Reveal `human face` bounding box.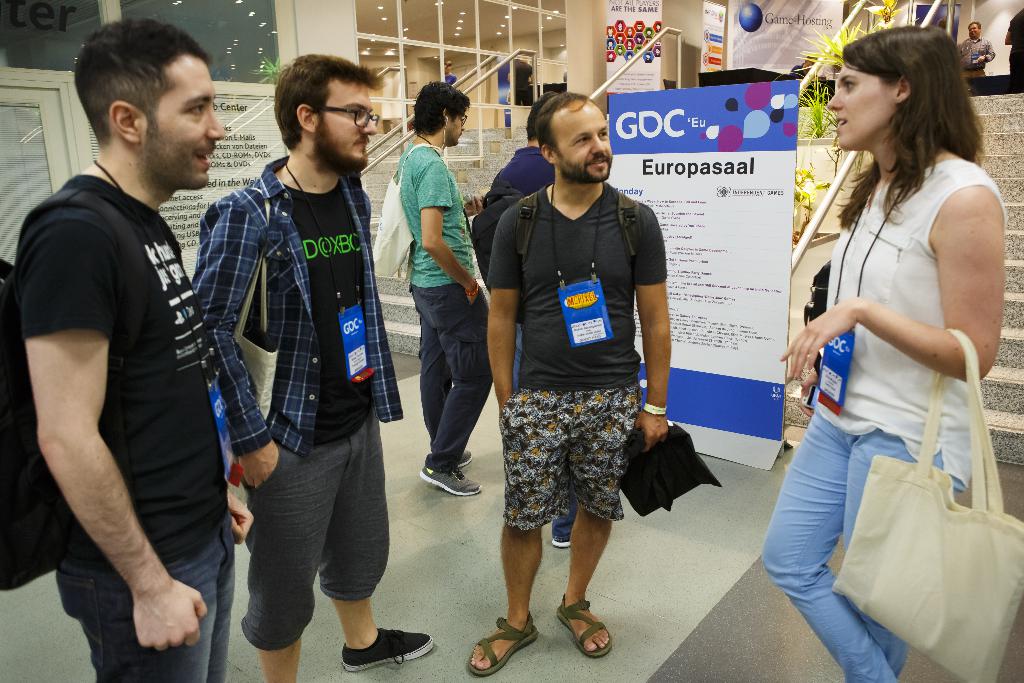
Revealed: (left=141, top=53, right=228, bottom=191).
